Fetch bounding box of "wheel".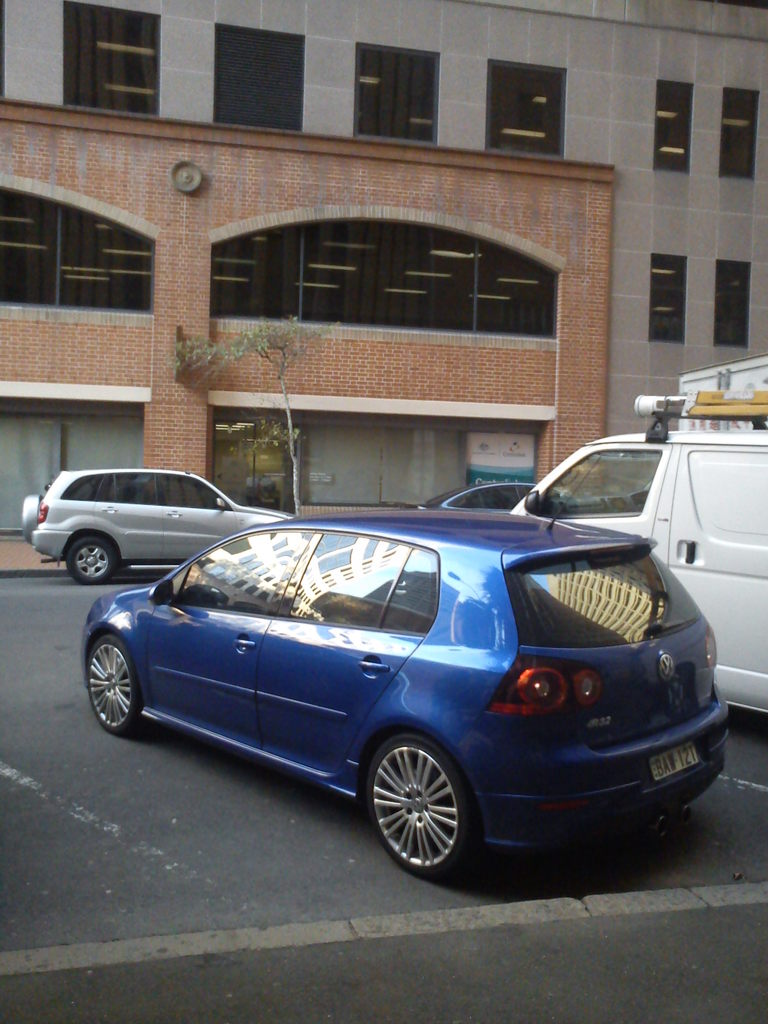
Bbox: (22, 495, 41, 543).
